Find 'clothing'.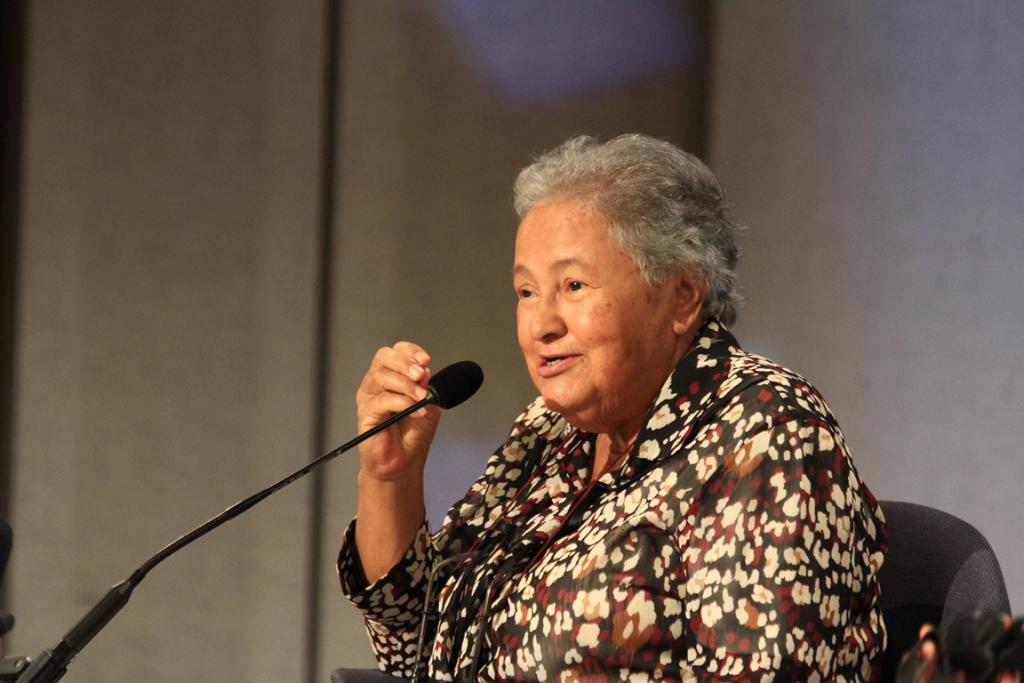
box(353, 300, 908, 682).
